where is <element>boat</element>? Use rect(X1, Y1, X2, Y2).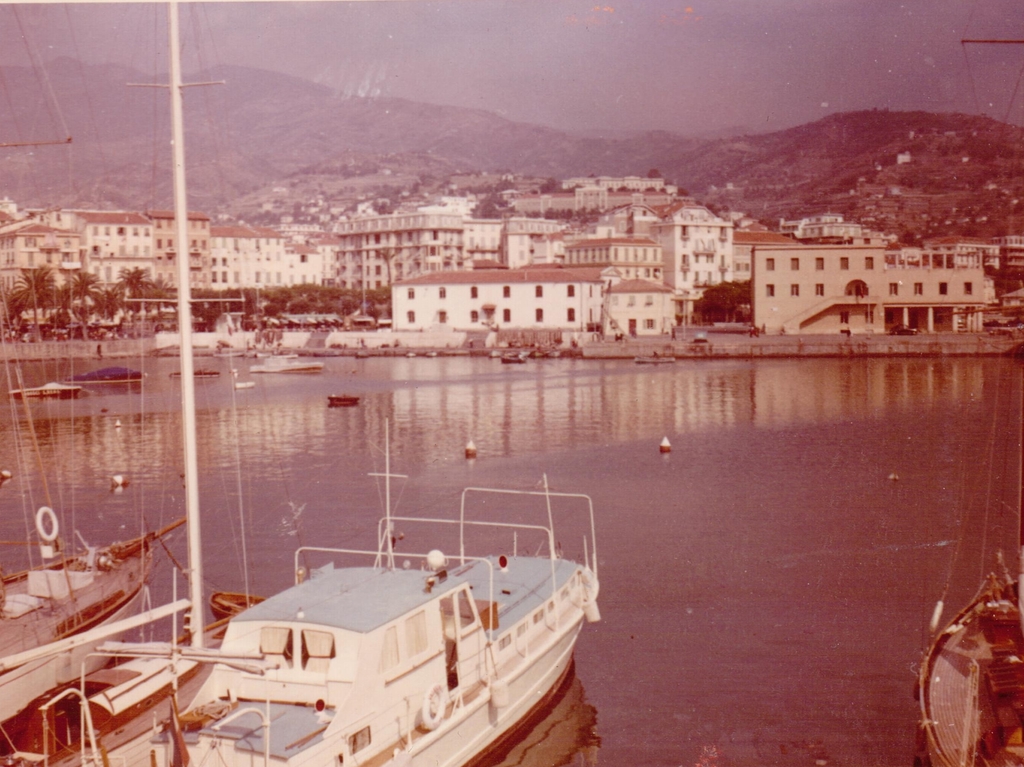
rect(904, 0, 1023, 679).
